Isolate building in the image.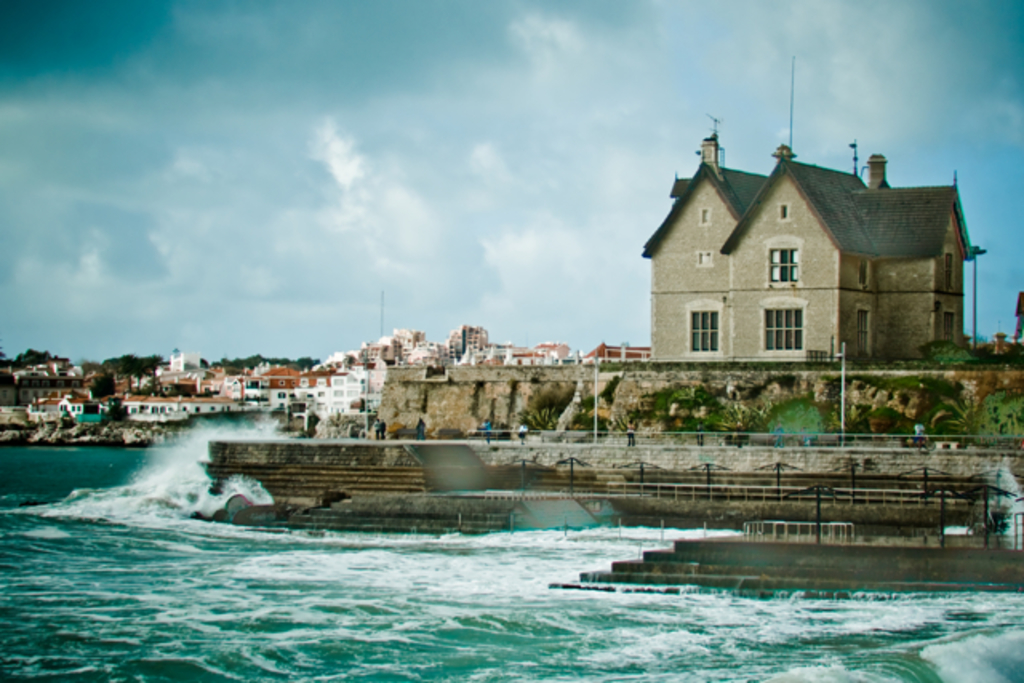
Isolated region: bbox(640, 136, 976, 365).
